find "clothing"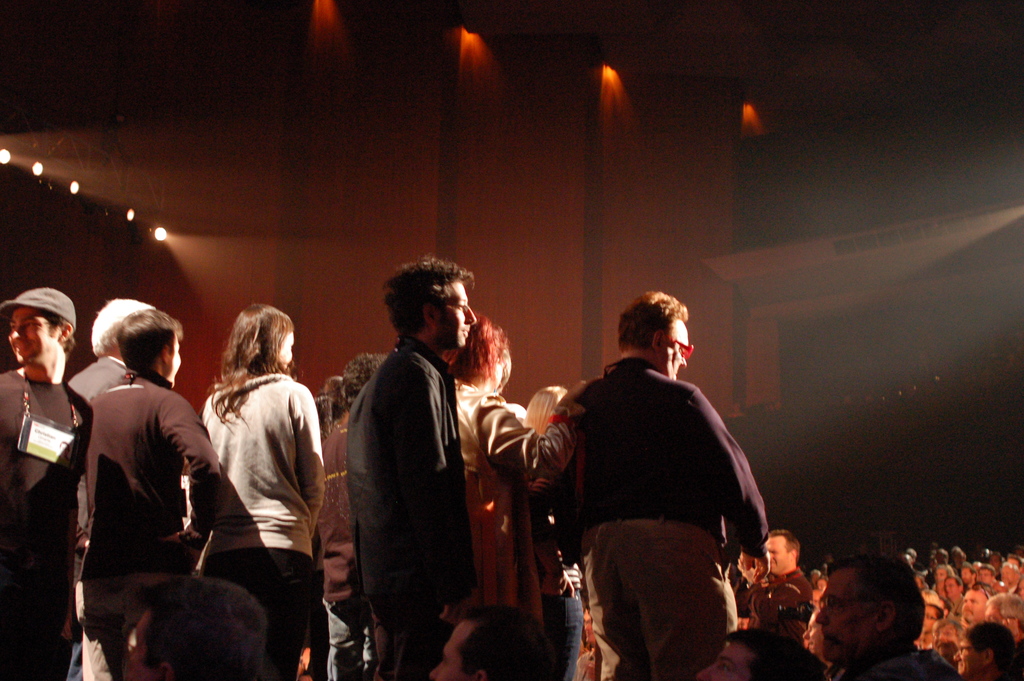
{"x1": 68, "y1": 354, "x2": 125, "y2": 678}
